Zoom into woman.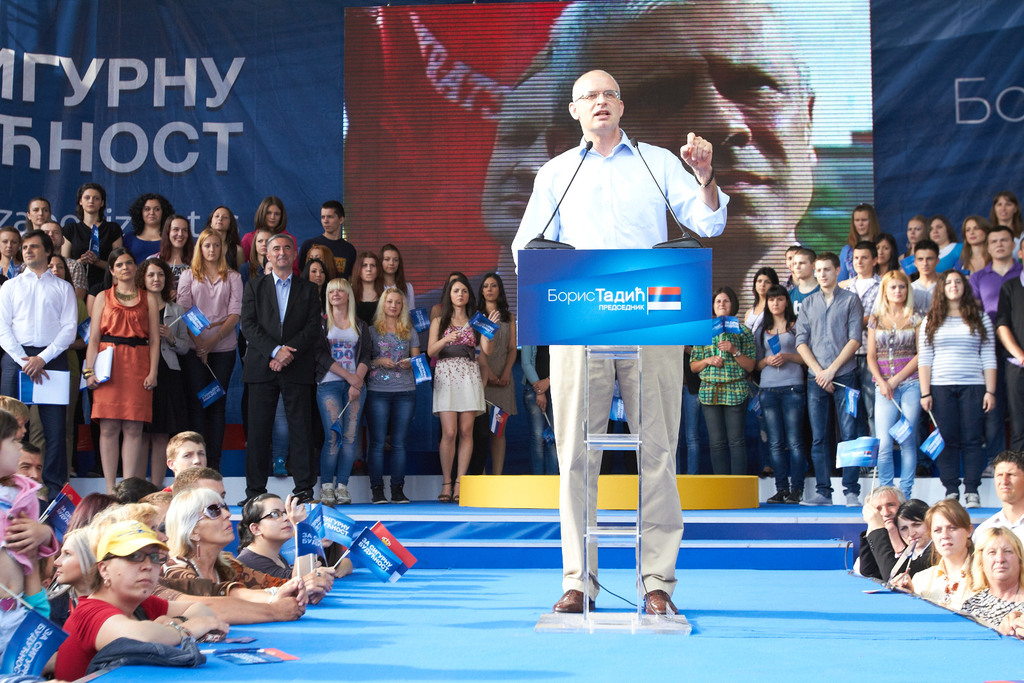
Zoom target: rect(22, 195, 53, 232).
